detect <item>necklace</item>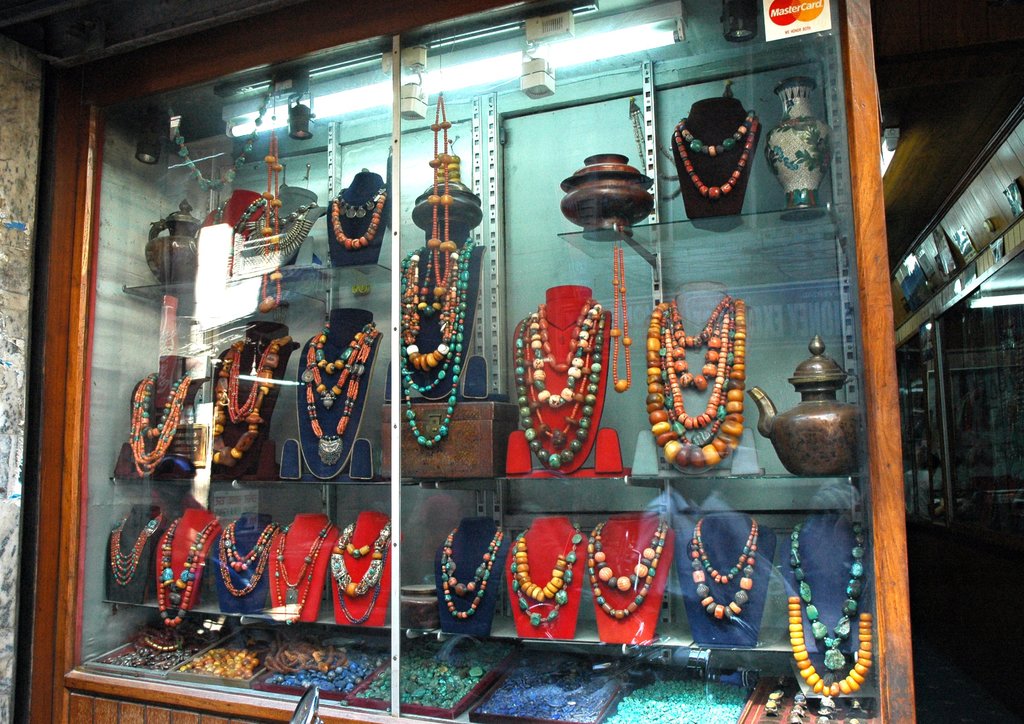
Rect(127, 378, 191, 481)
